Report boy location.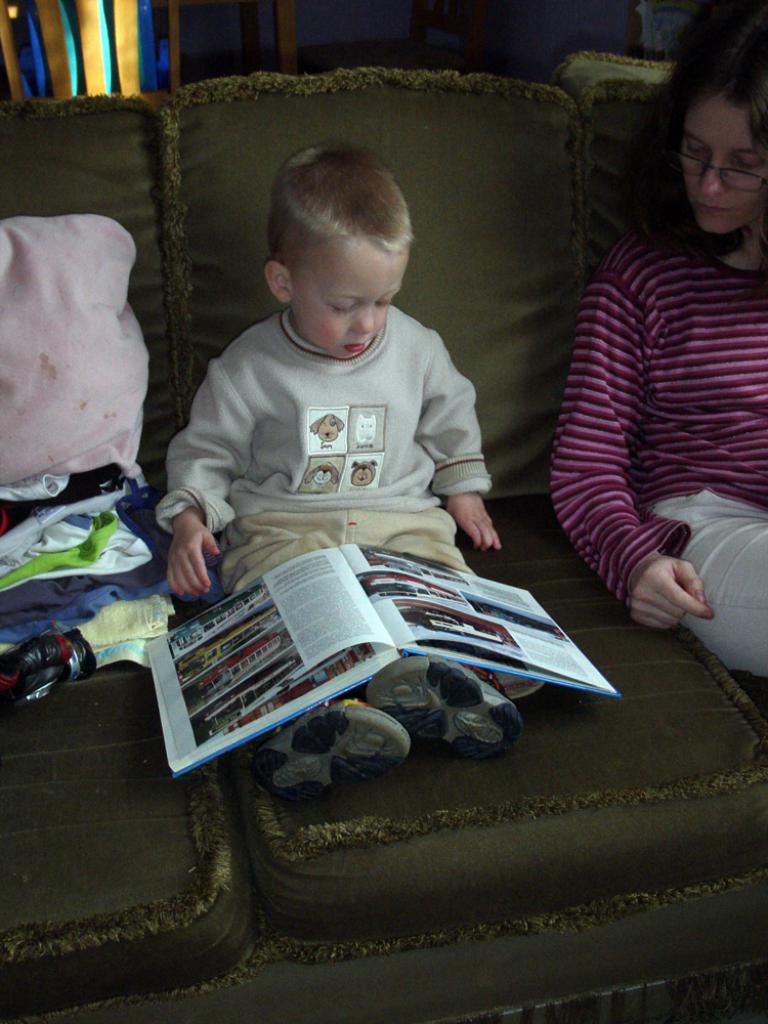
Report: (183, 124, 589, 807).
